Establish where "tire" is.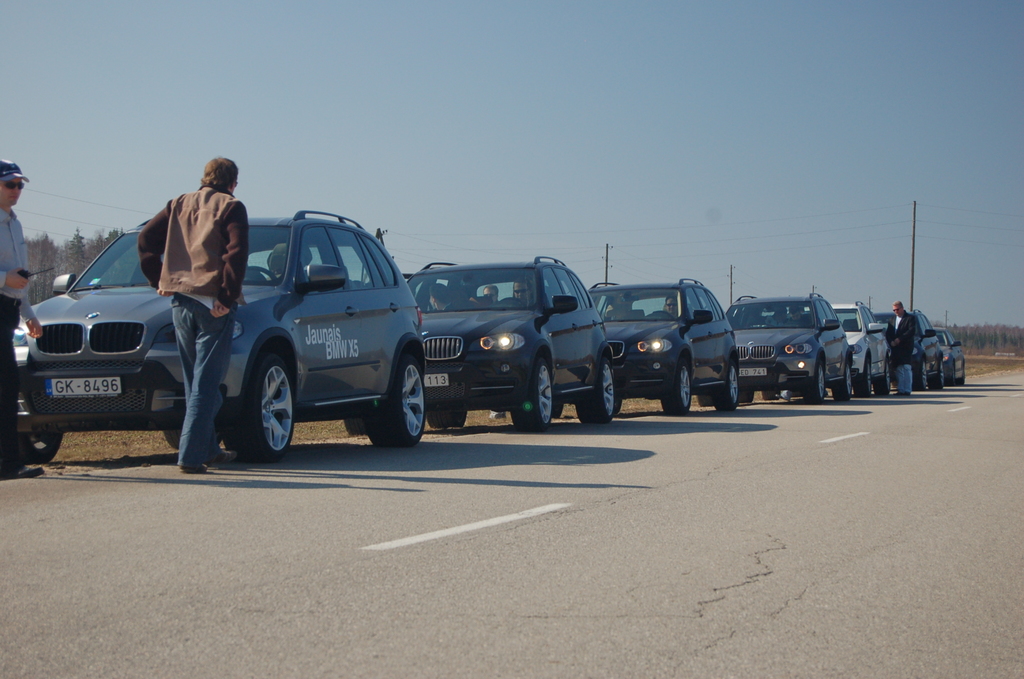
Established at 575:359:618:427.
